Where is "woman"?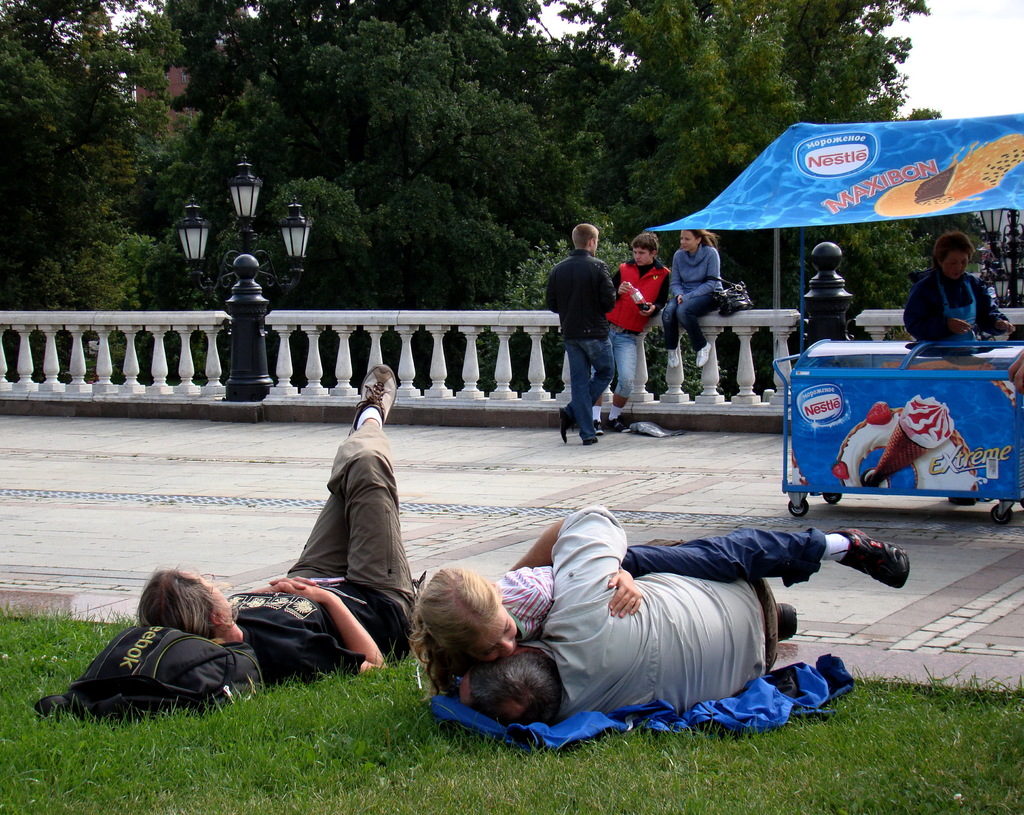
904, 235, 1012, 506.
